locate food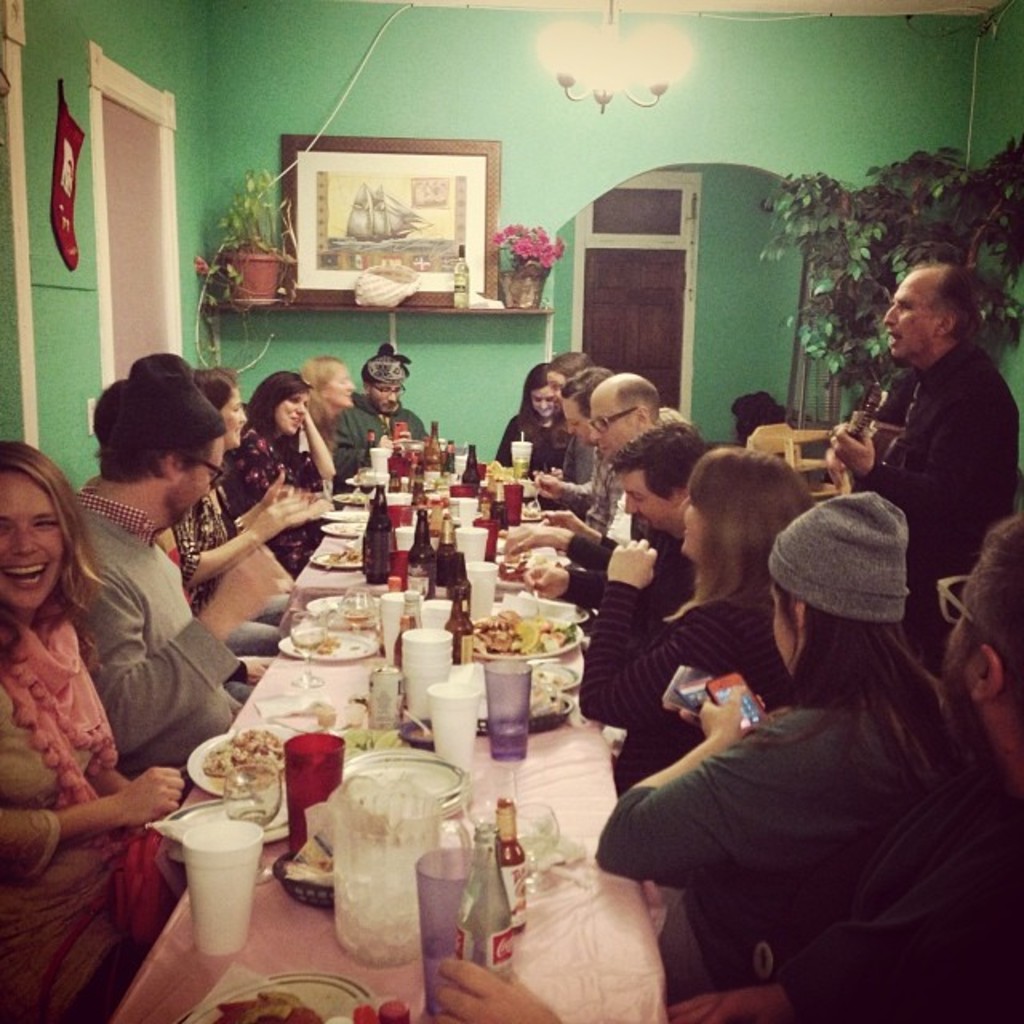
left=202, top=730, right=285, bottom=781
